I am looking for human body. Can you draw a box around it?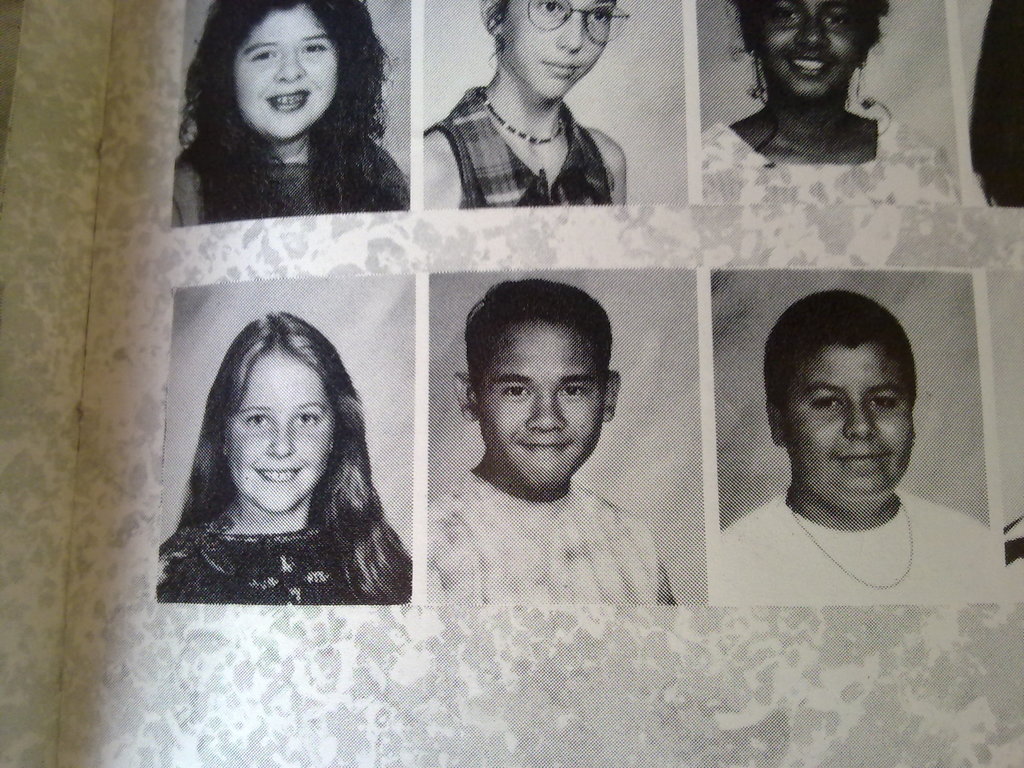
Sure, the bounding box is detection(418, 0, 626, 208).
